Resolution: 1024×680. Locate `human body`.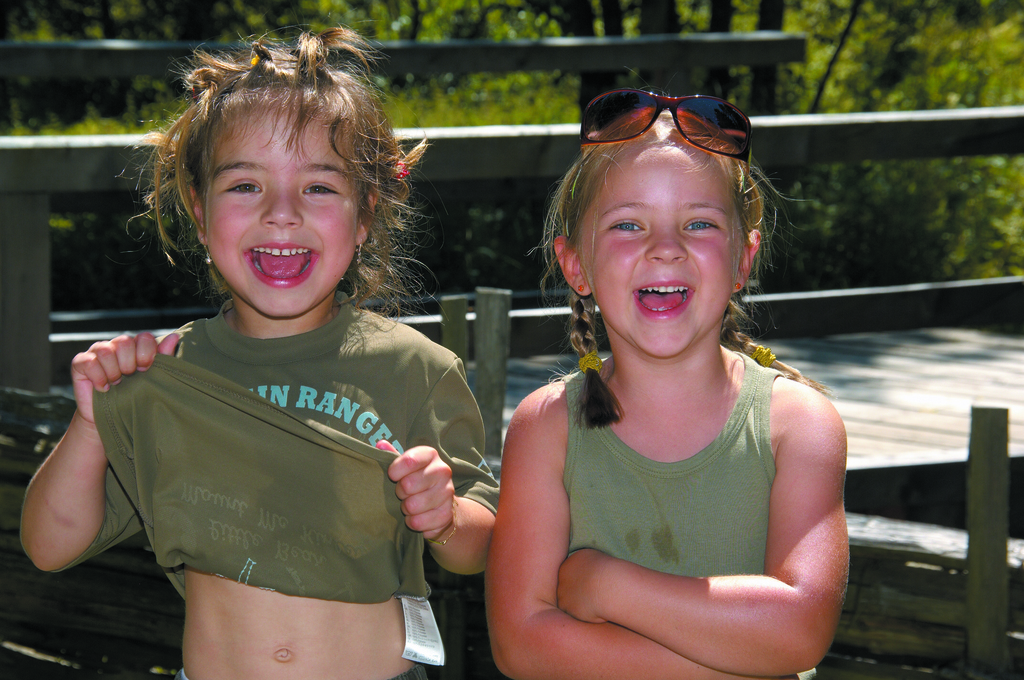
Rect(451, 122, 879, 679).
